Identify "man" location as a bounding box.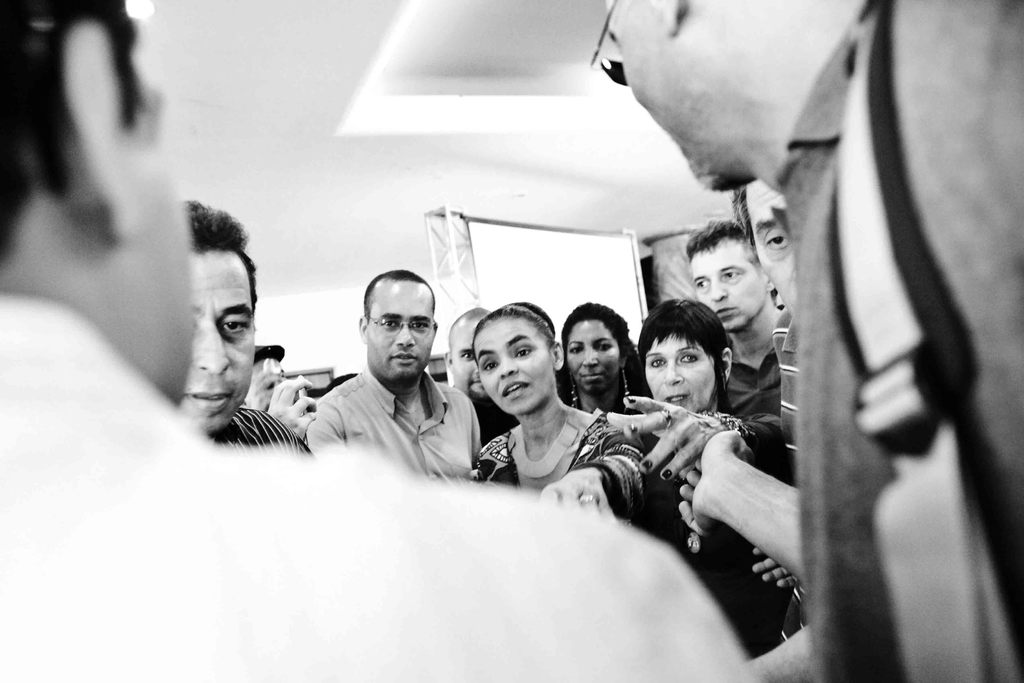
[x1=445, y1=300, x2=519, y2=450].
